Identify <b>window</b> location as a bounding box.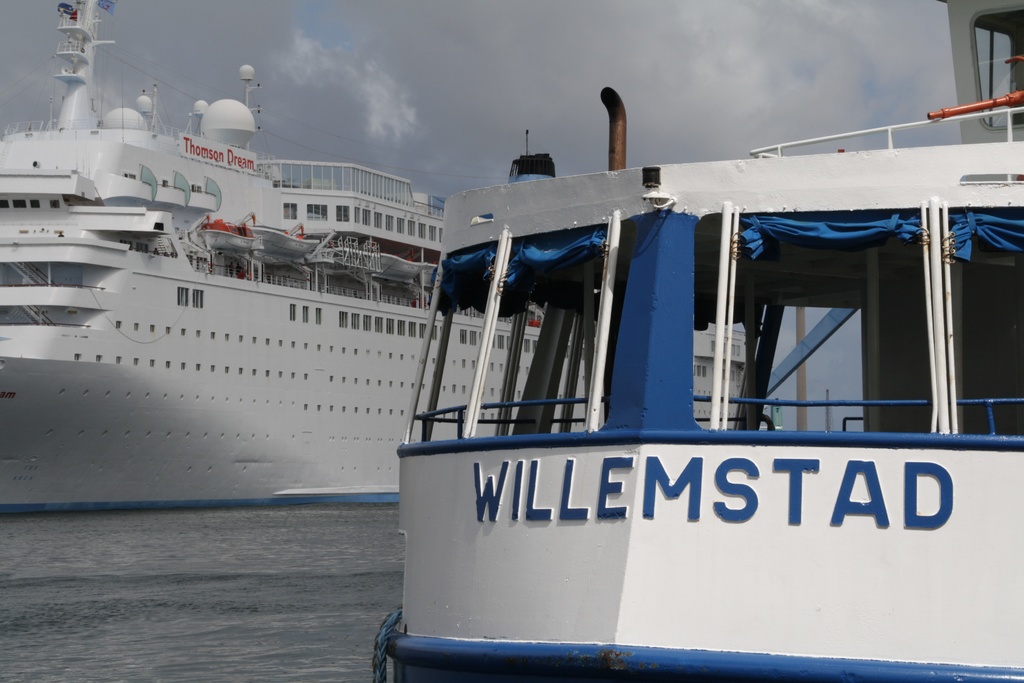
l=376, t=318, r=381, b=334.
